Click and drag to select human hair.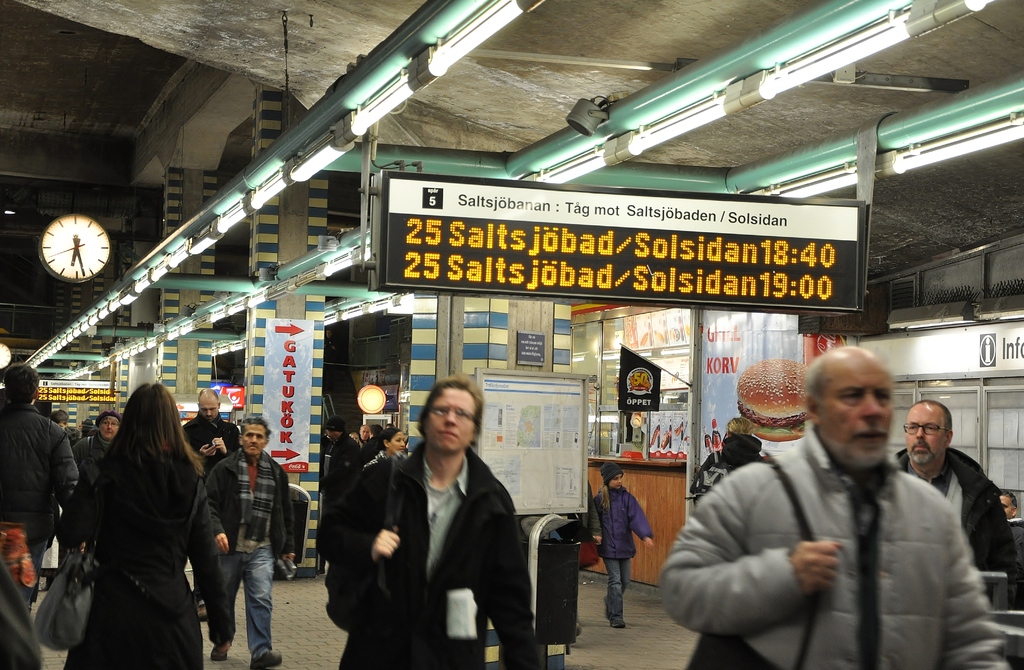
Selection: bbox(379, 424, 396, 442).
